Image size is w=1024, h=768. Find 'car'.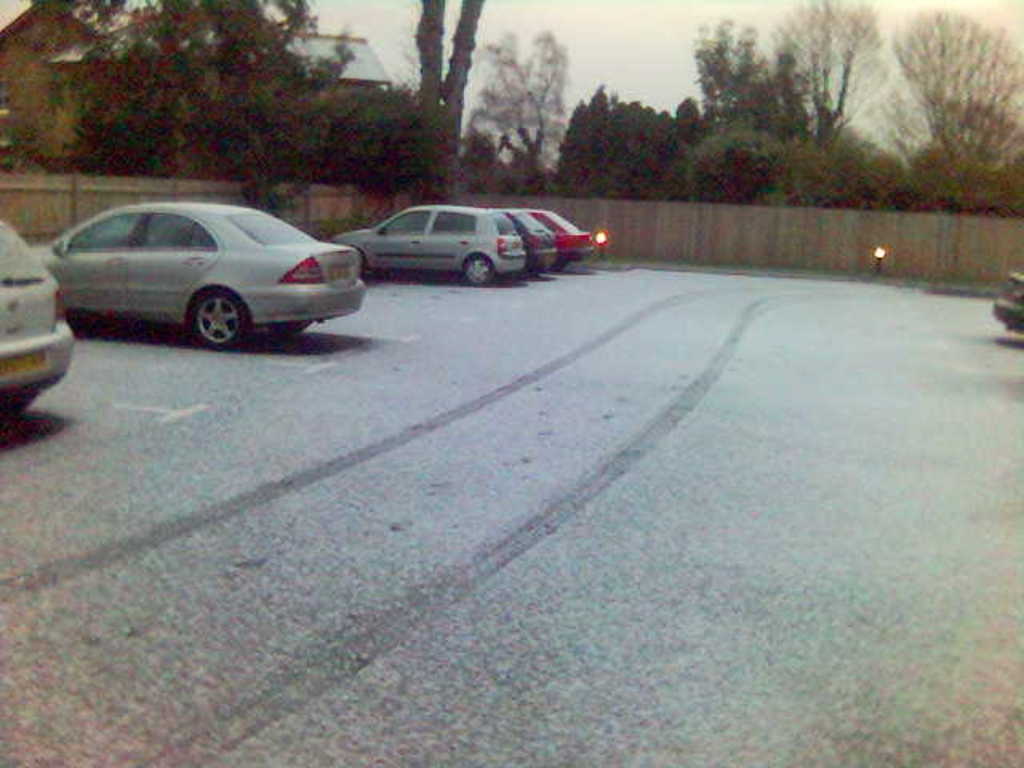
42:190:376:342.
